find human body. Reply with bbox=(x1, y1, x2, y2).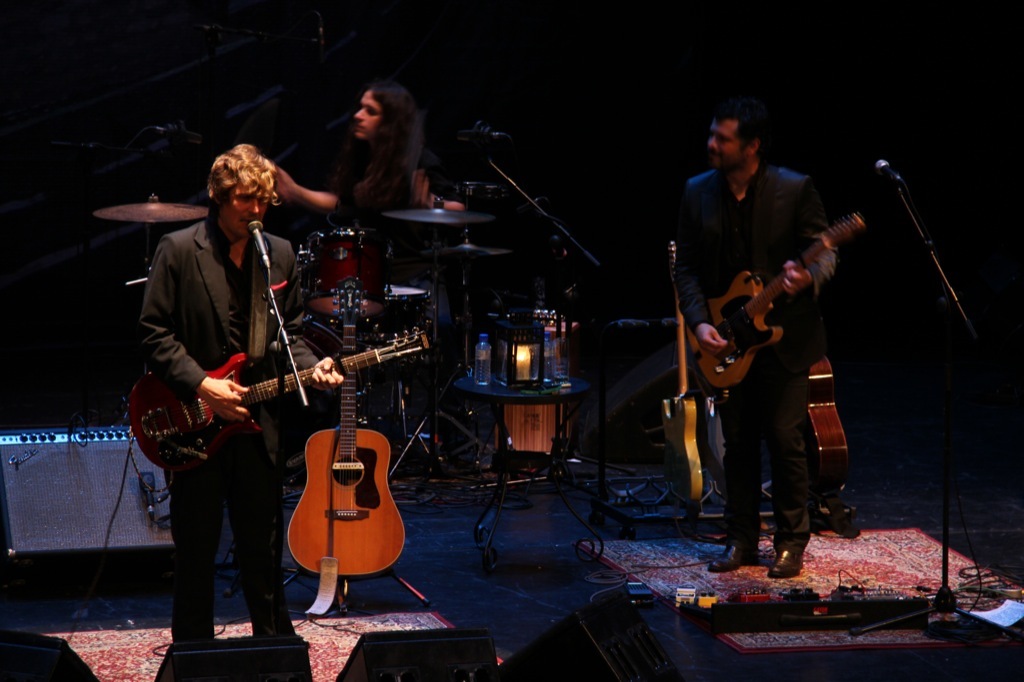
bbox=(672, 97, 866, 574).
